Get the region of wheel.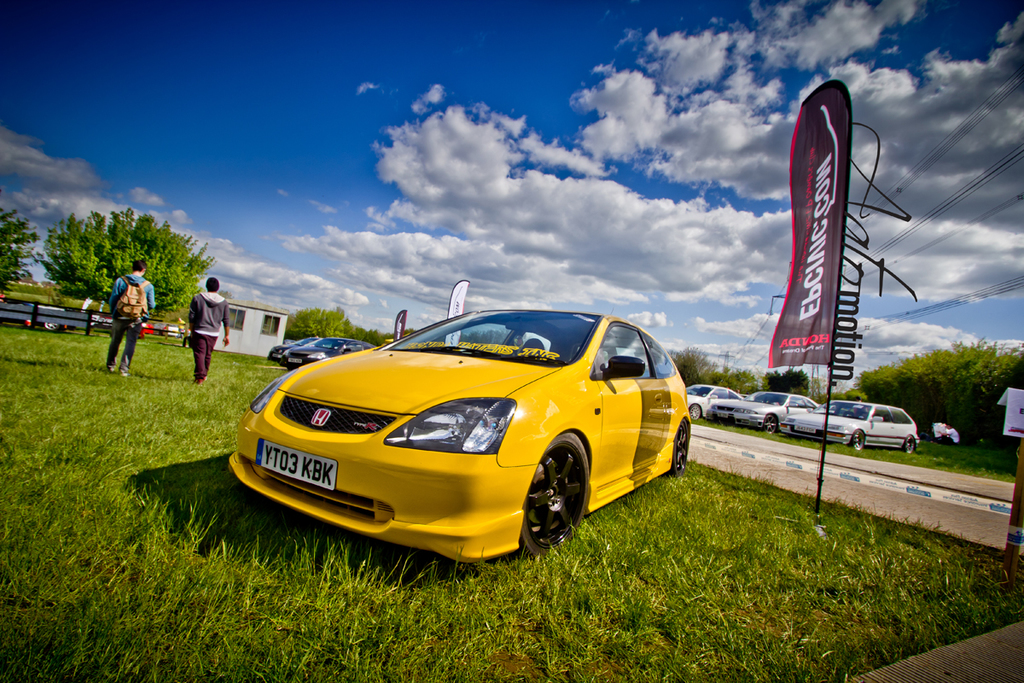
select_region(687, 405, 701, 419).
